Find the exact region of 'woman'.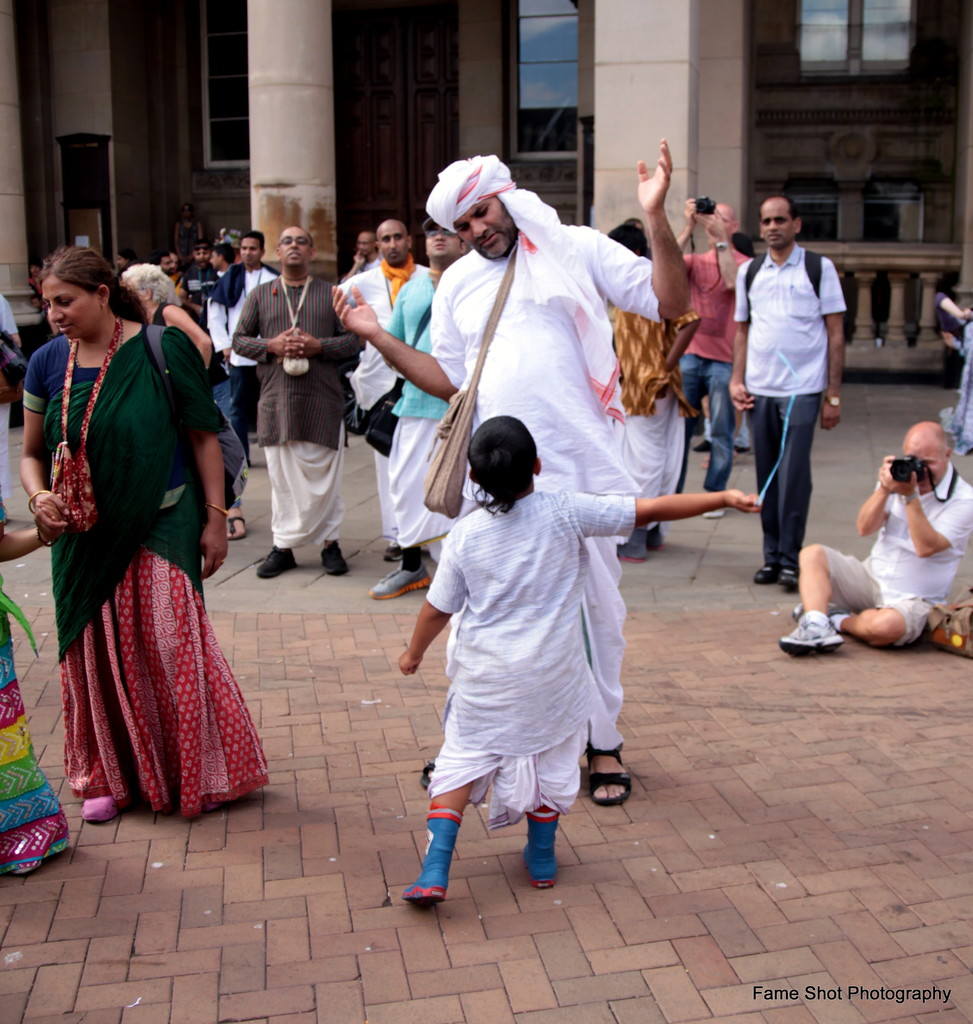
Exact region: x1=171, y1=204, x2=206, y2=271.
